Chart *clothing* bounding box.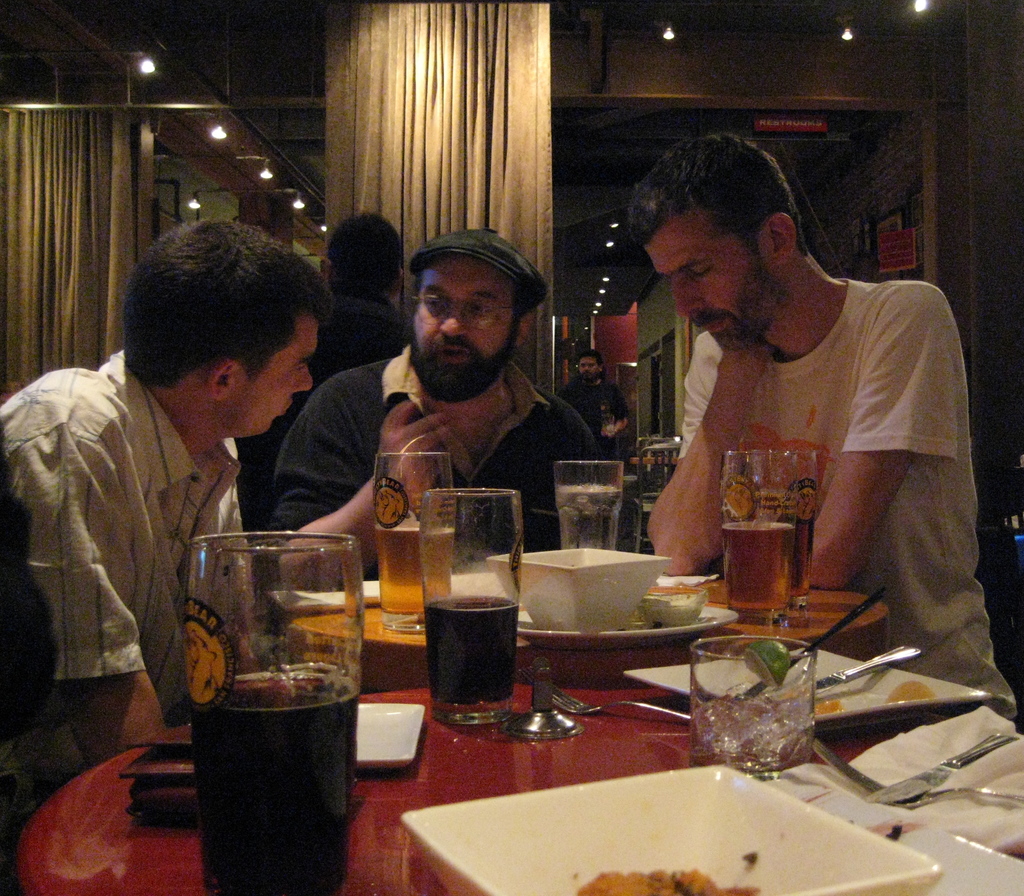
Charted: {"left": 686, "top": 269, "right": 988, "bottom": 692}.
